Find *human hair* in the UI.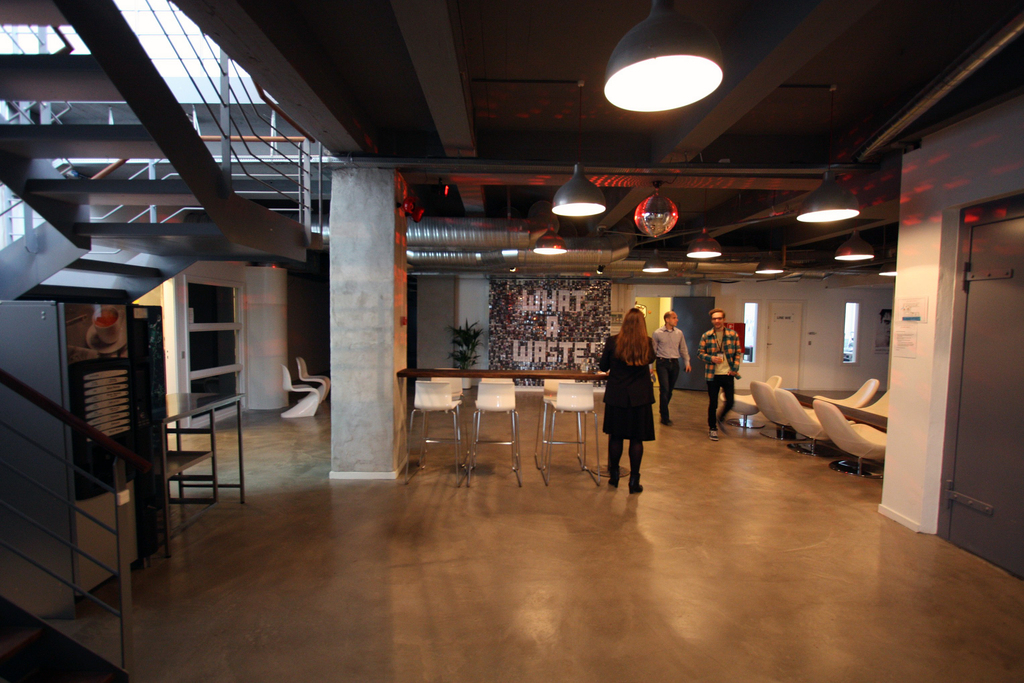
UI element at (x1=611, y1=308, x2=652, y2=371).
